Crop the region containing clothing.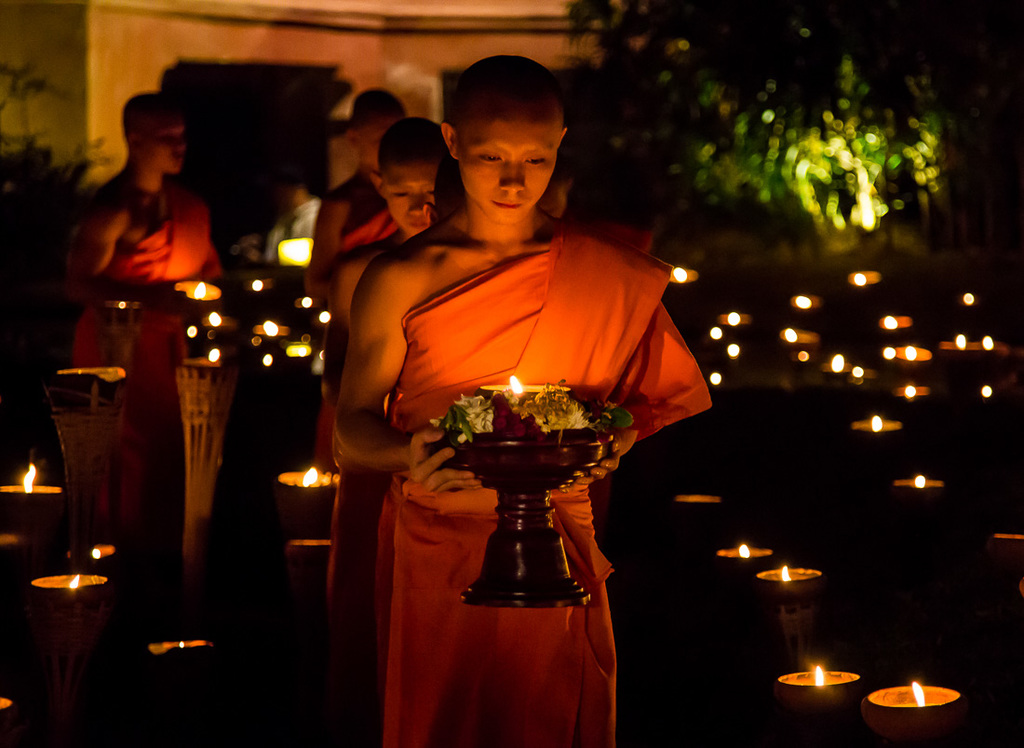
Crop region: select_region(314, 160, 624, 689).
